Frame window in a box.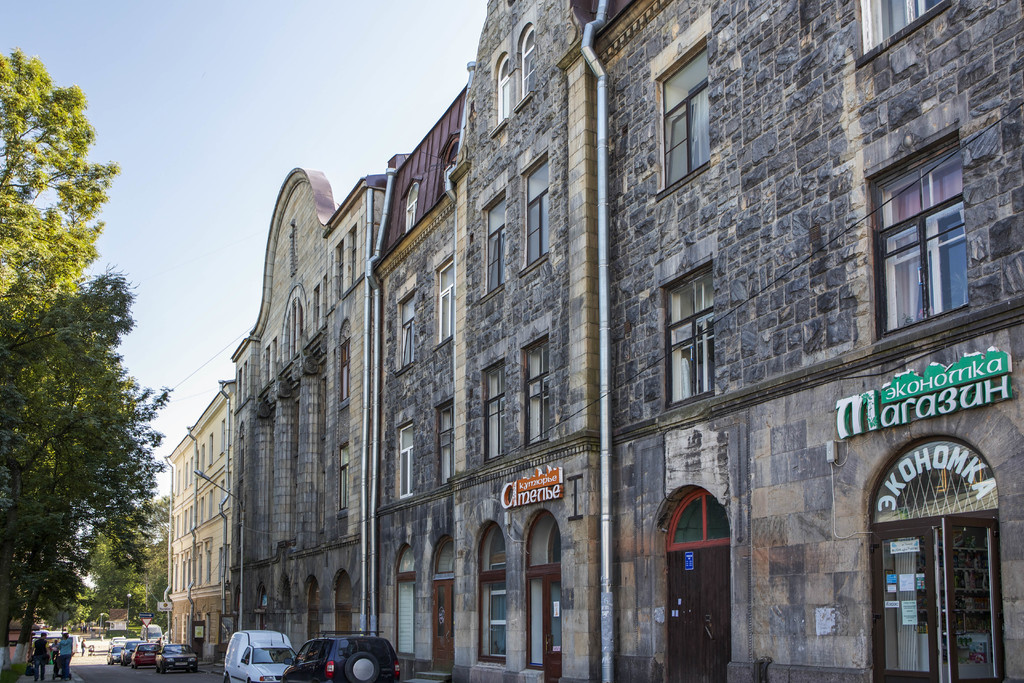
856/0/951/69.
